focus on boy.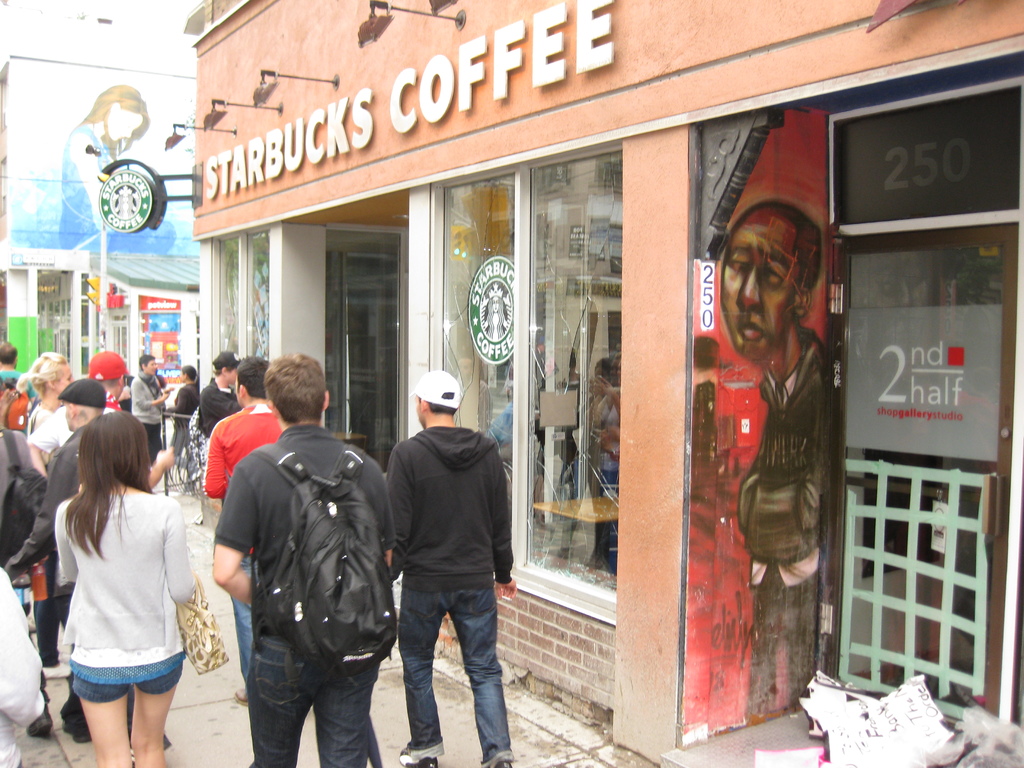
Focused at box=[214, 358, 398, 767].
